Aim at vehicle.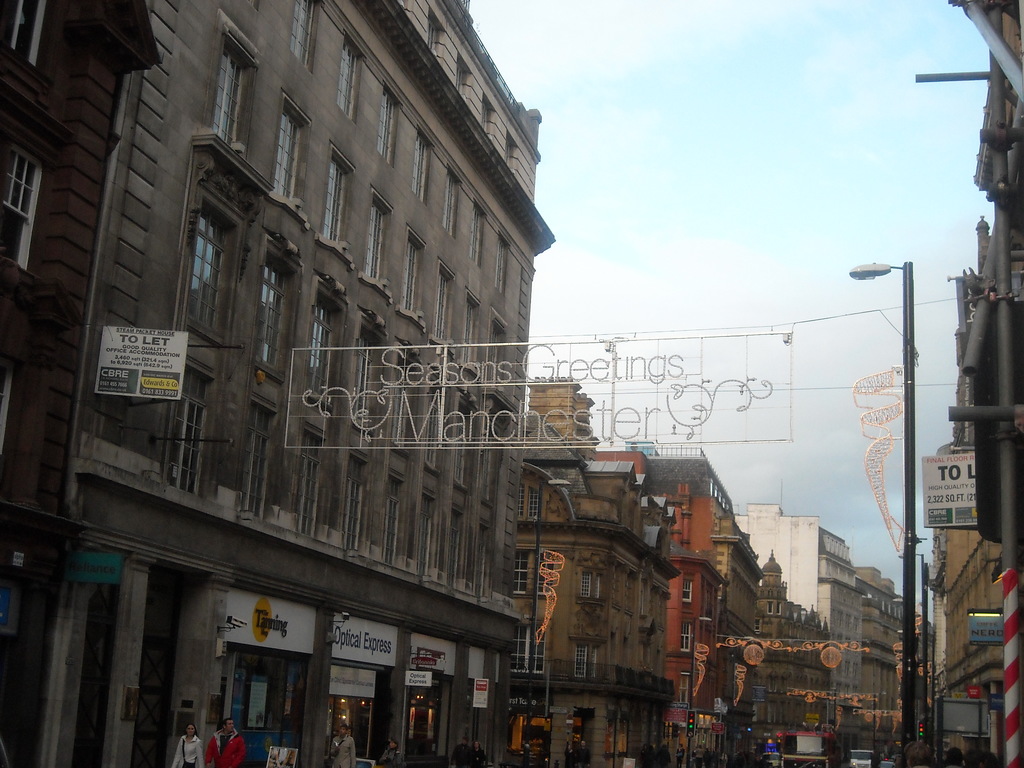
Aimed at BBox(853, 744, 874, 767).
